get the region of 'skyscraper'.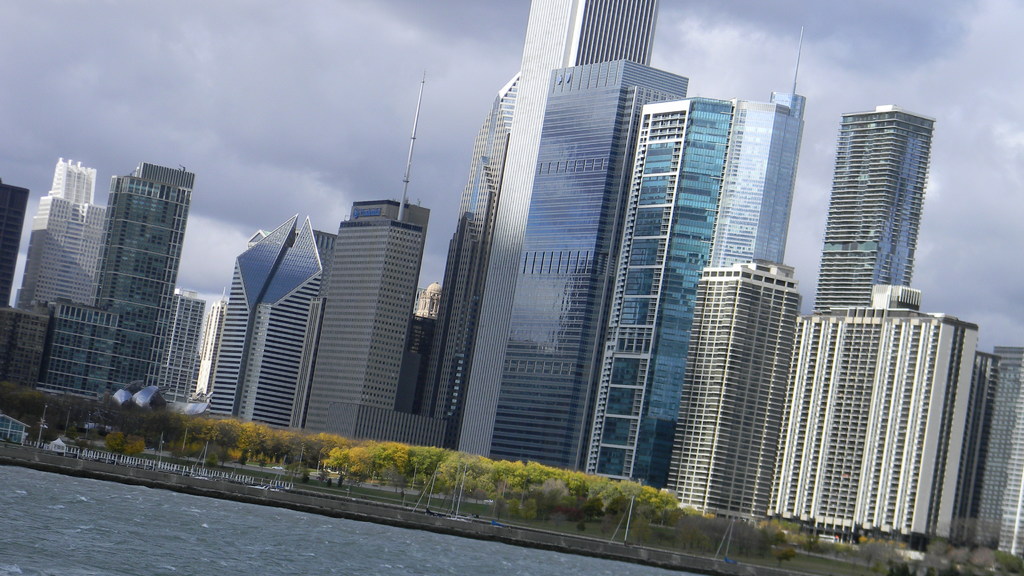
[left=291, top=69, right=447, bottom=445].
